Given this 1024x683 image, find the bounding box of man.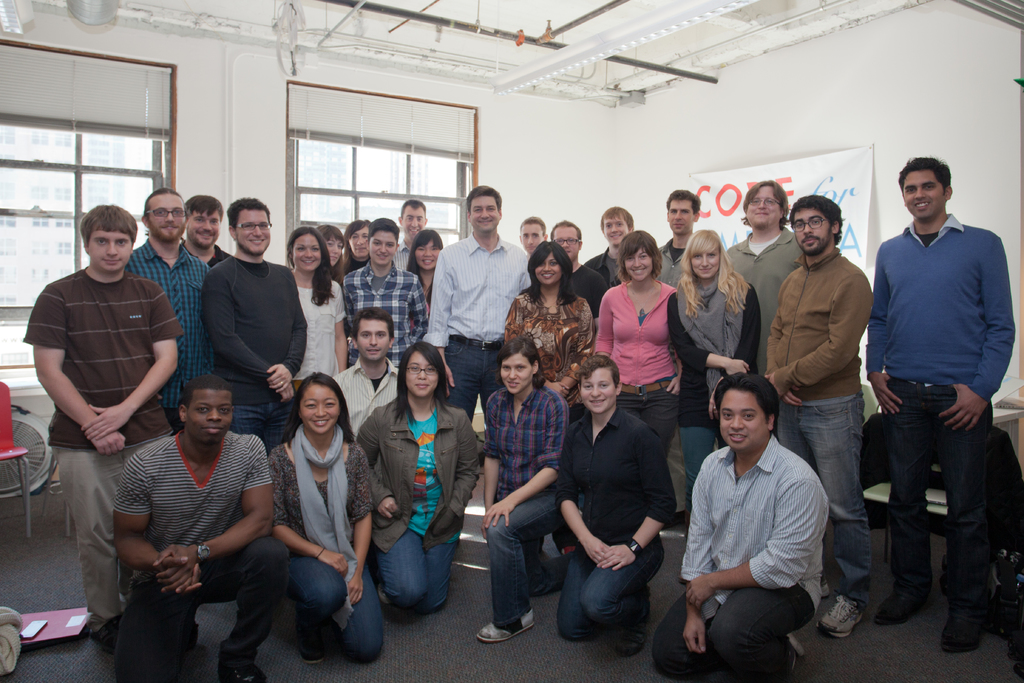
[left=126, top=183, right=208, bottom=433].
